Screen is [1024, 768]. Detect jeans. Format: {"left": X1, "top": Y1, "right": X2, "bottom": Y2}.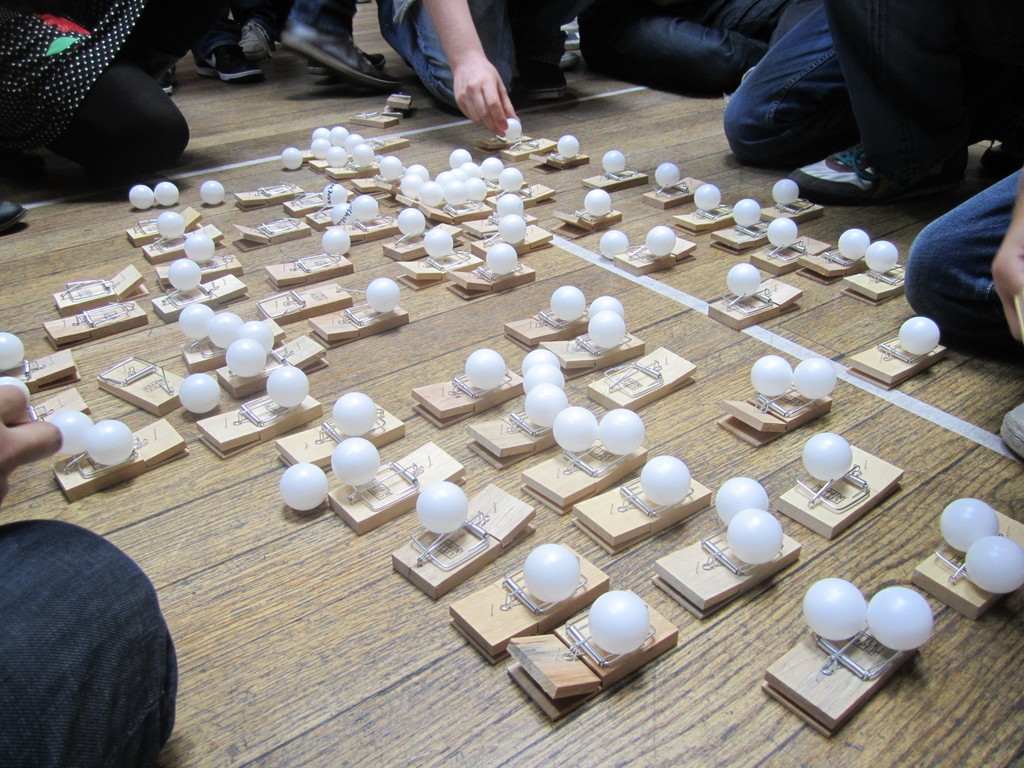
{"left": 284, "top": 0, "right": 364, "bottom": 35}.
